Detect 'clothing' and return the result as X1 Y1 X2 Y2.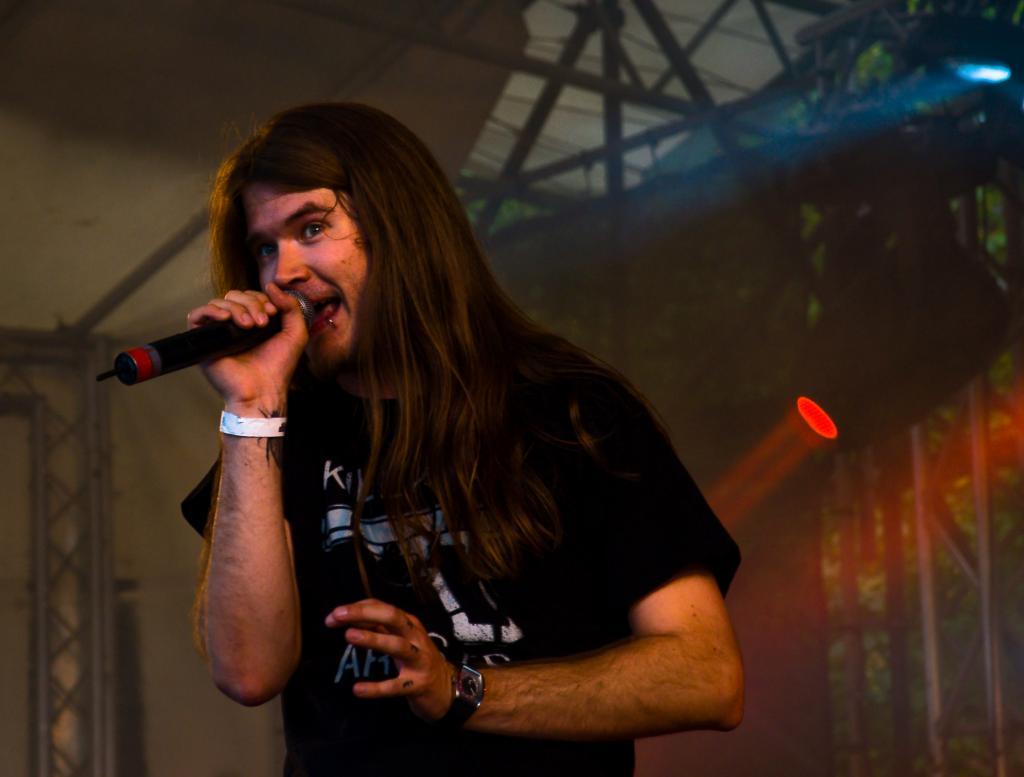
184 273 748 739.
